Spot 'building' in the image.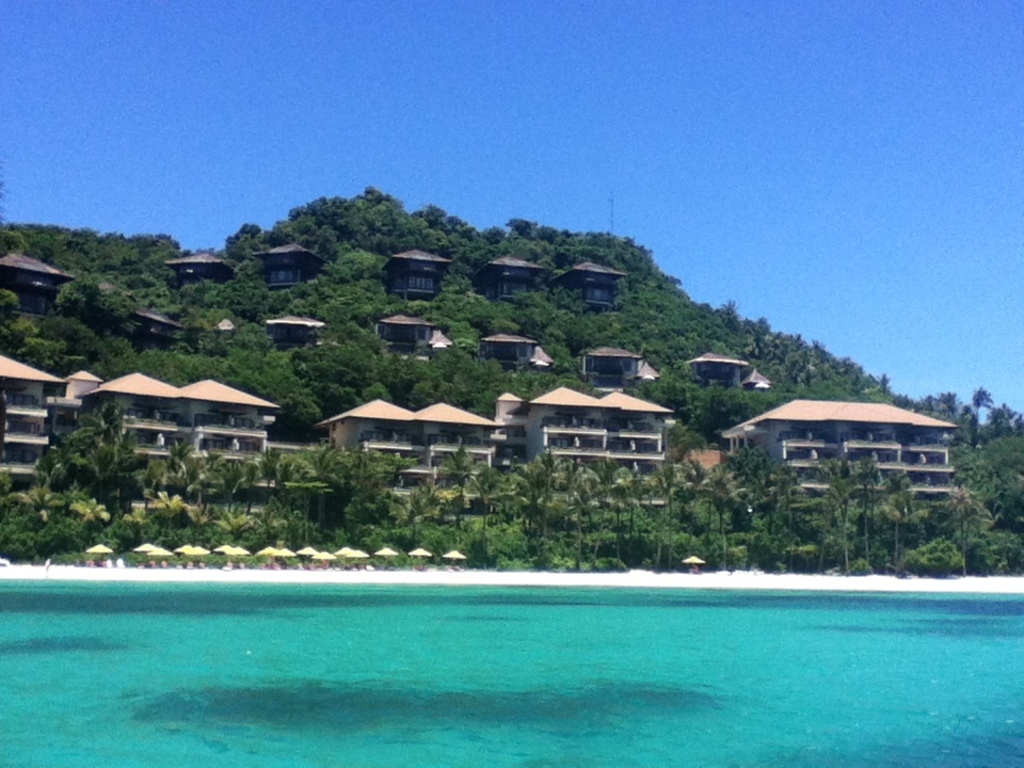
'building' found at detection(512, 374, 671, 471).
